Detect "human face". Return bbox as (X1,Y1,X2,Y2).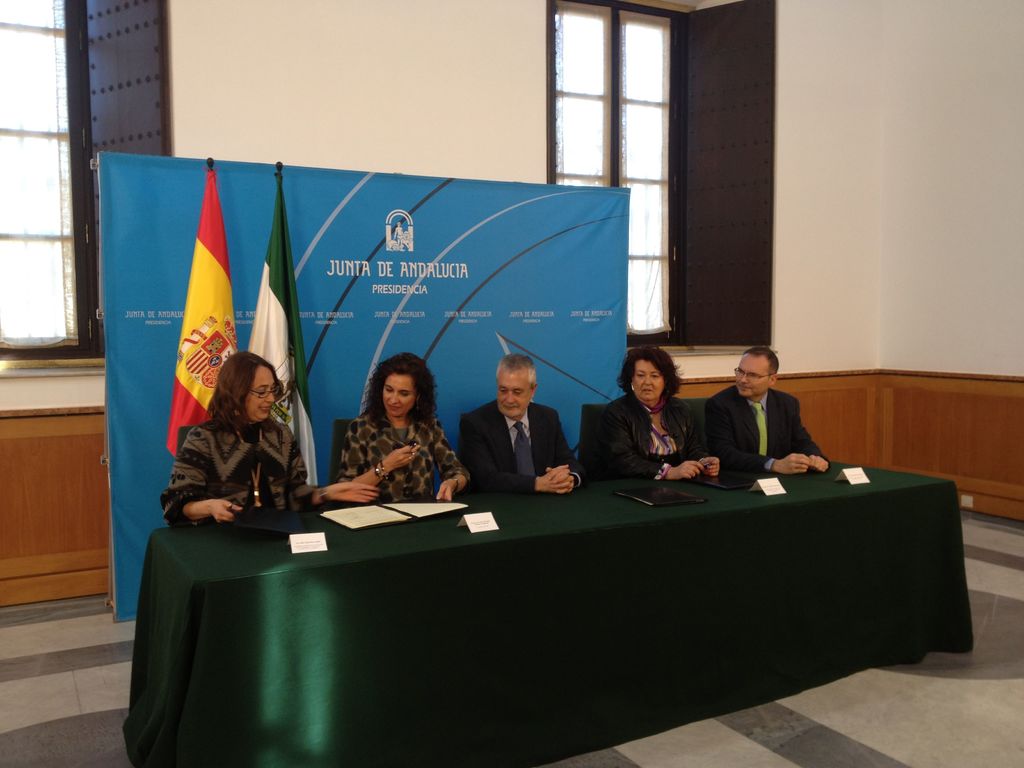
(245,365,275,424).
